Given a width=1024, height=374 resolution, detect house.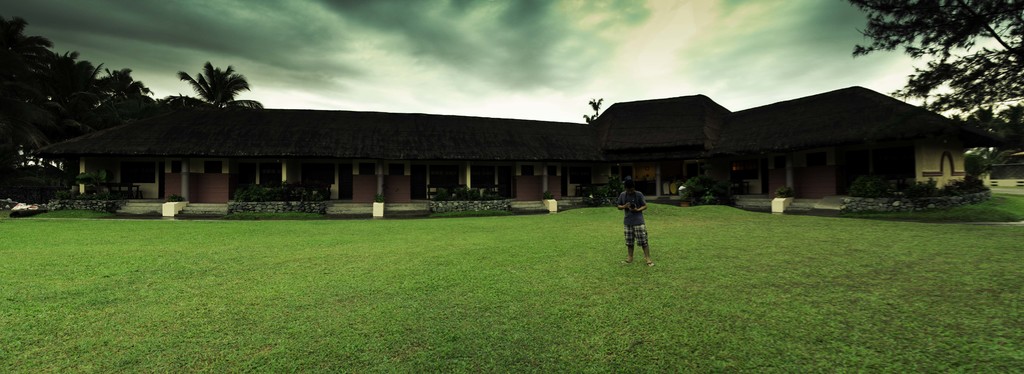
[left=44, top=84, right=995, bottom=216].
